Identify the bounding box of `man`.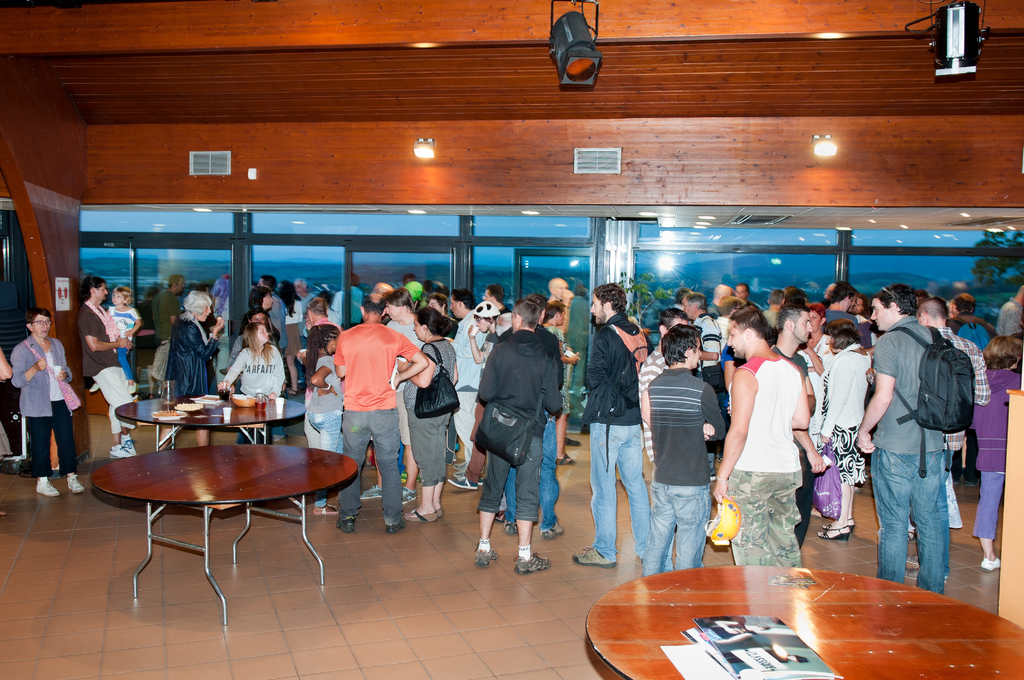
[76,273,134,458].
